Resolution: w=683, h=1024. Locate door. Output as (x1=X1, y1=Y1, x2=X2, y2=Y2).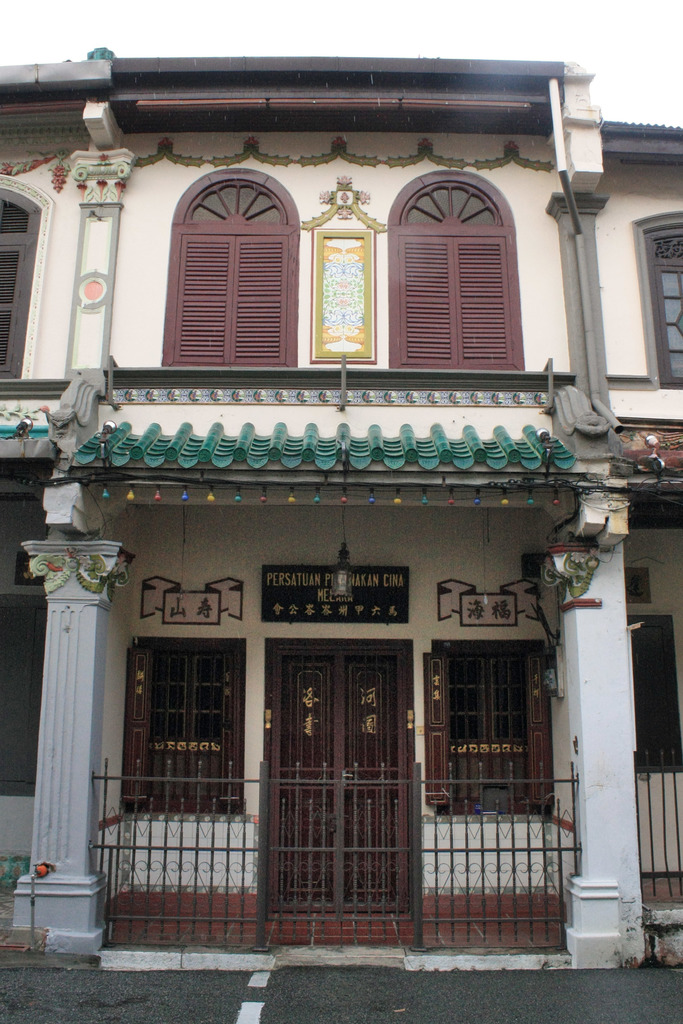
(x1=262, y1=639, x2=415, y2=918).
